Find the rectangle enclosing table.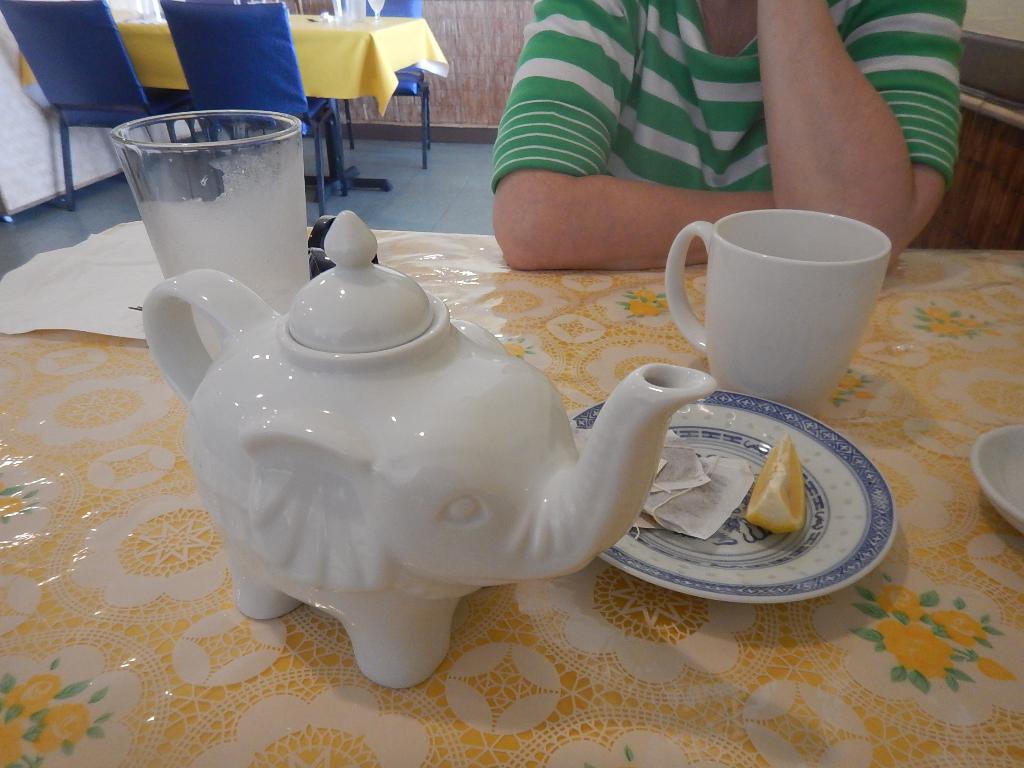
<bbox>0, 220, 1023, 767</bbox>.
